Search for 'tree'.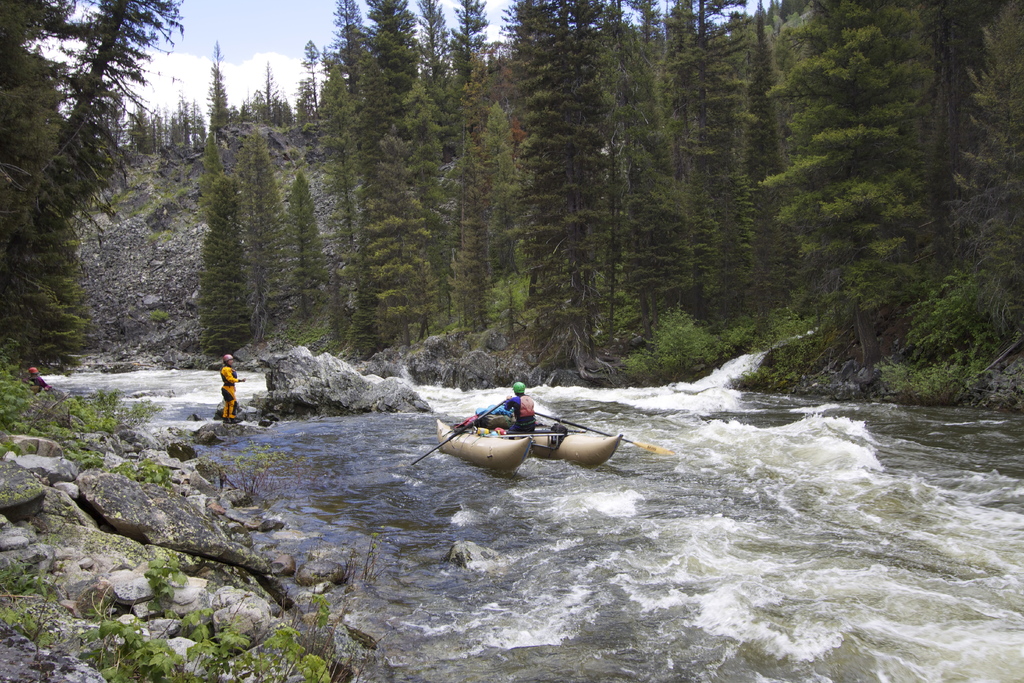
Found at crop(740, 0, 803, 312).
